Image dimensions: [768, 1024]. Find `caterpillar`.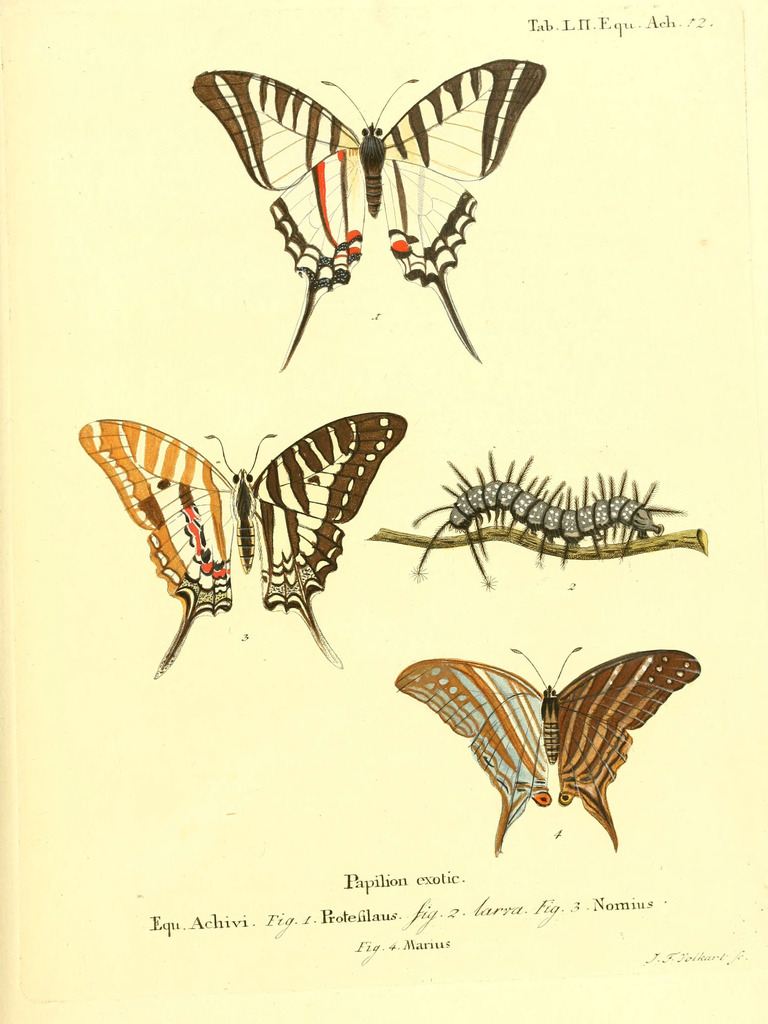
[407,447,674,582].
